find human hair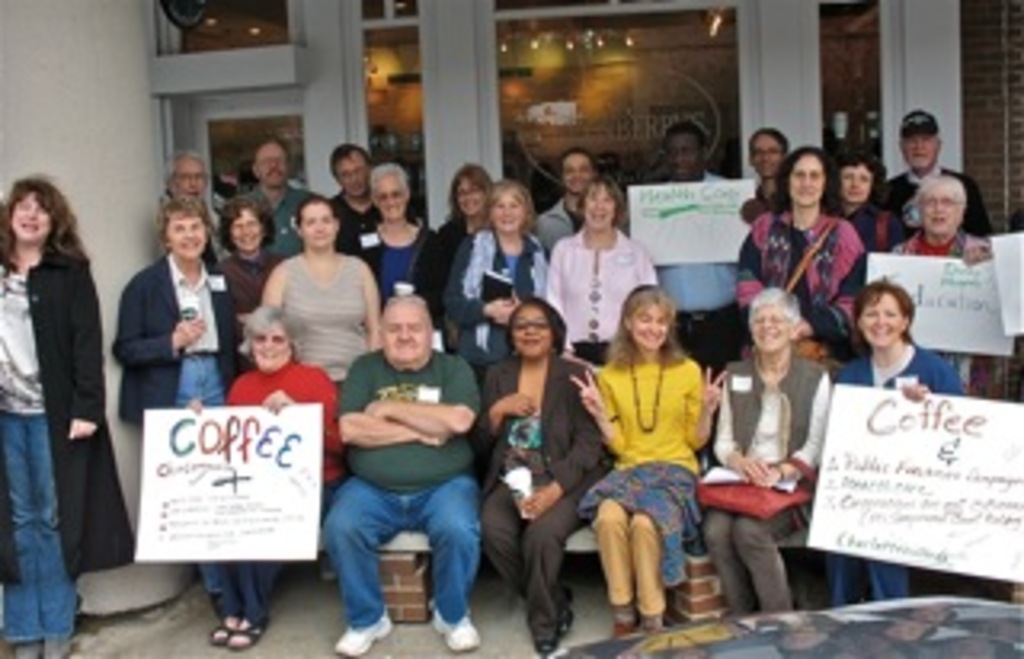
240:304:298:365
